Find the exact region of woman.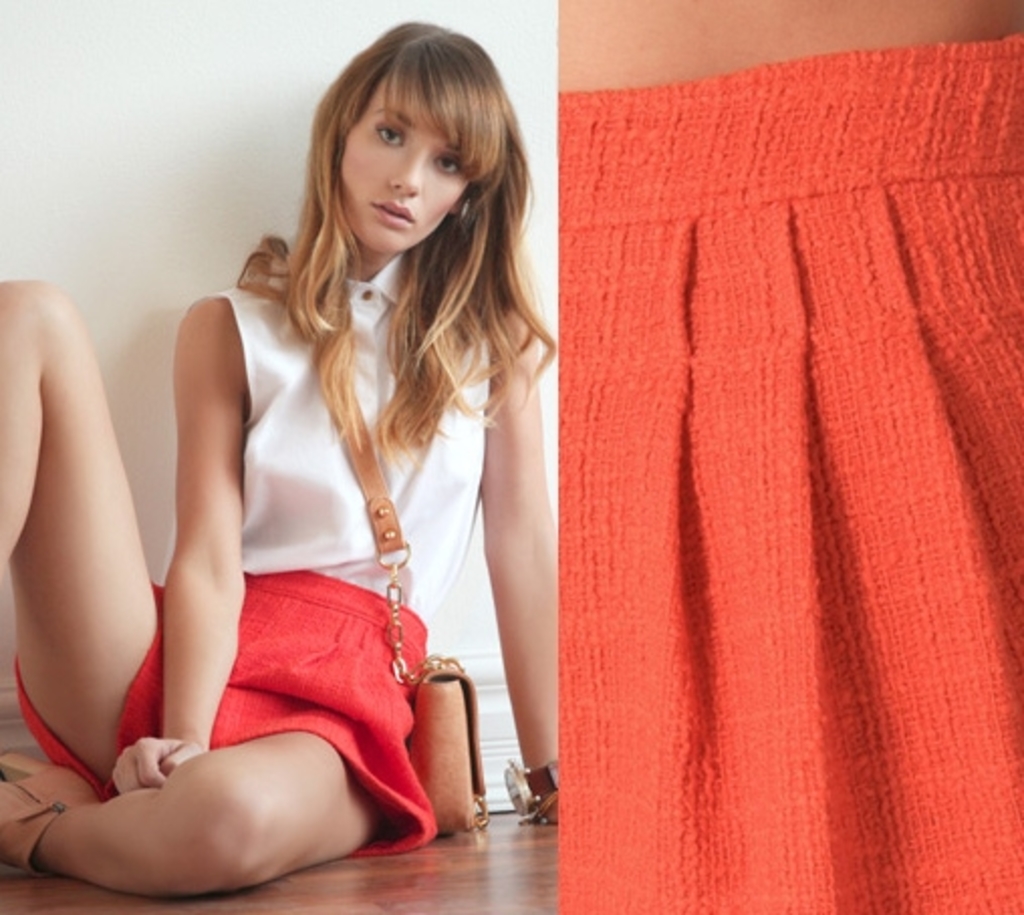
Exact region: BBox(0, 24, 572, 897).
